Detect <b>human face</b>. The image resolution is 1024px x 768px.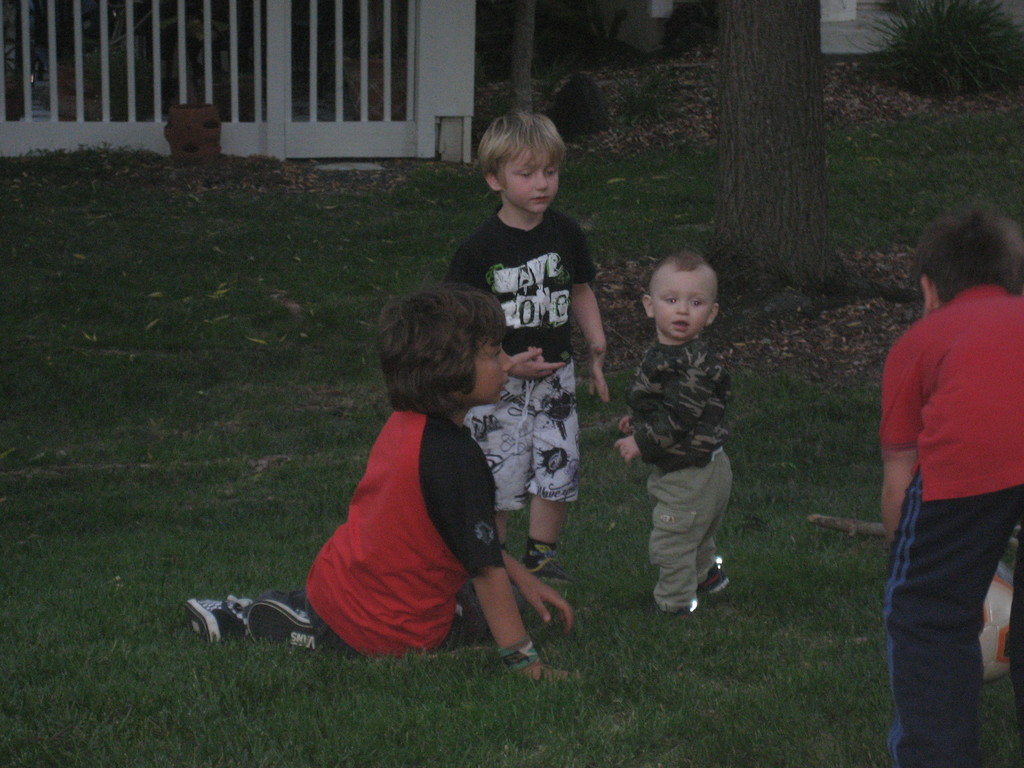
pyautogui.locateOnScreen(646, 275, 716, 341).
